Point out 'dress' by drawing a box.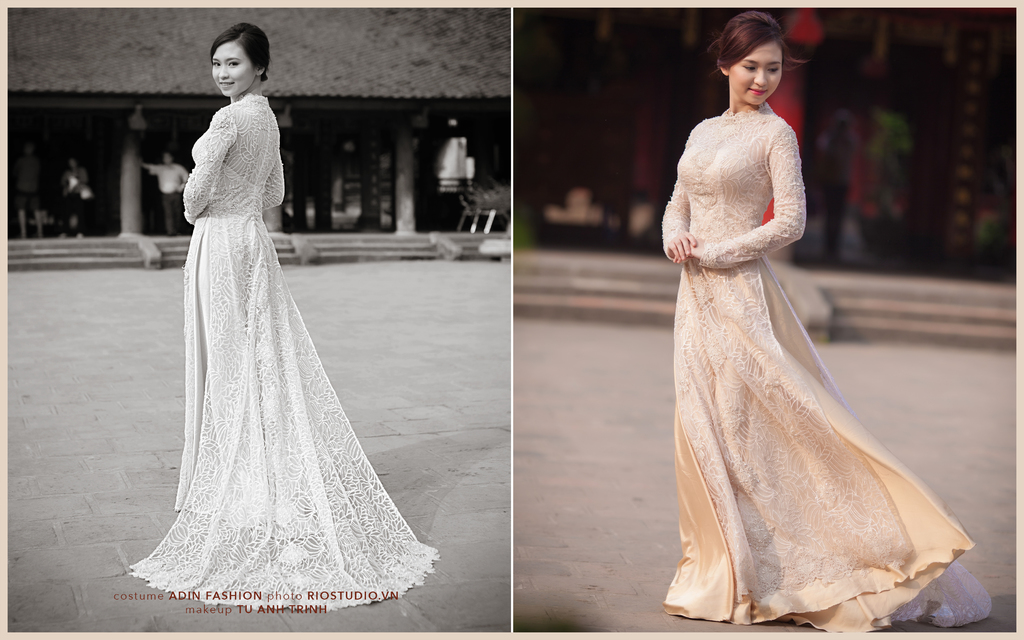
119 94 440 619.
